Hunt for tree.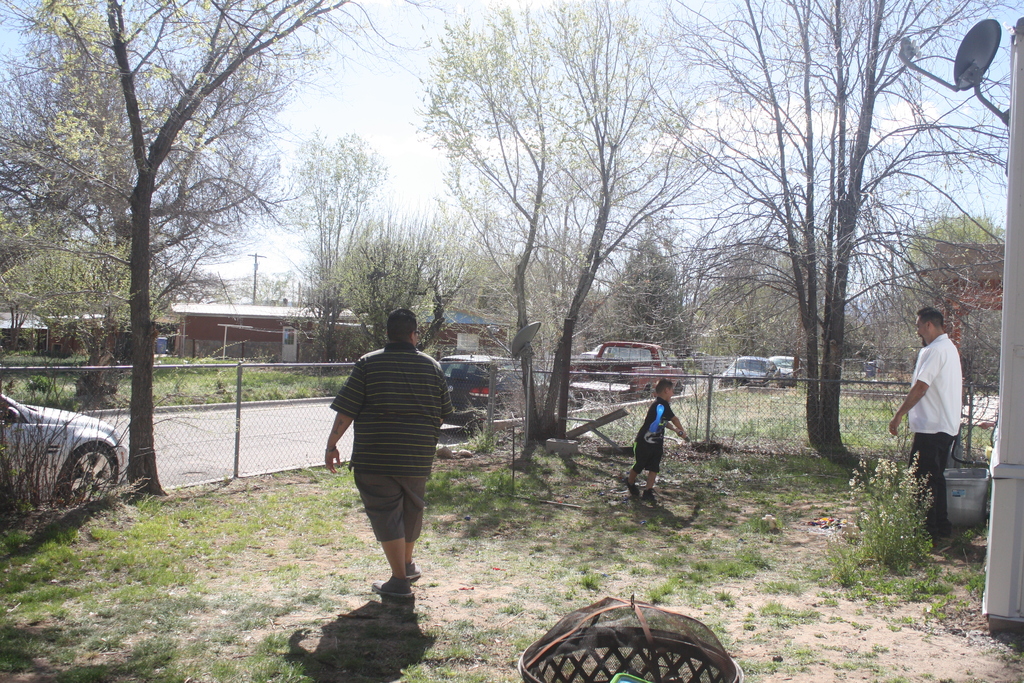
Hunted down at <region>39, 18, 309, 423</region>.
